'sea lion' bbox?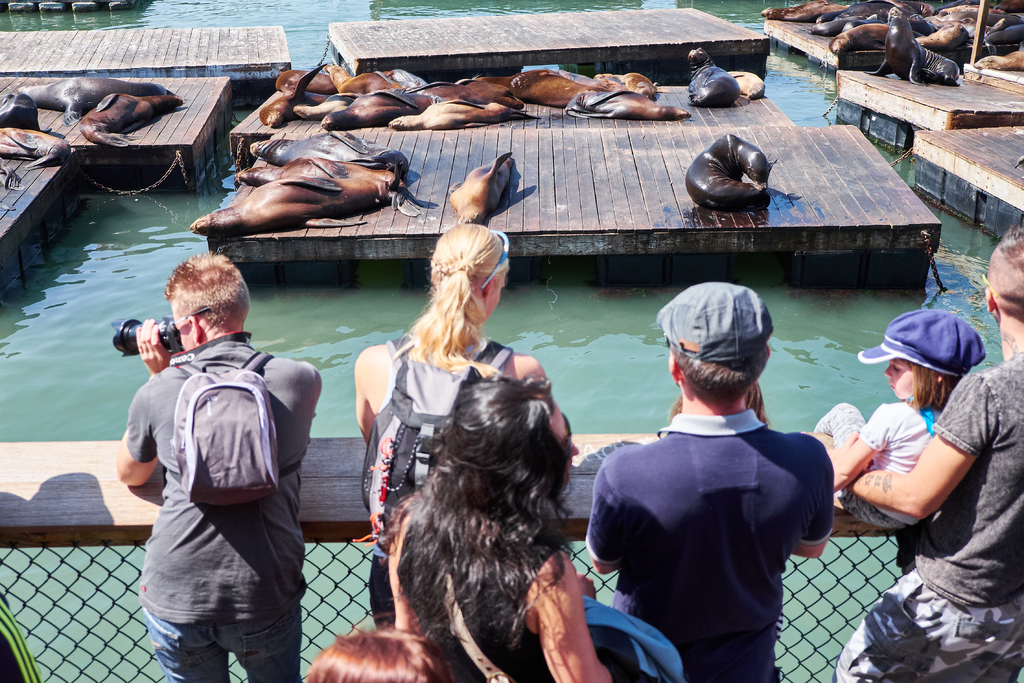
detection(0, 126, 74, 167)
